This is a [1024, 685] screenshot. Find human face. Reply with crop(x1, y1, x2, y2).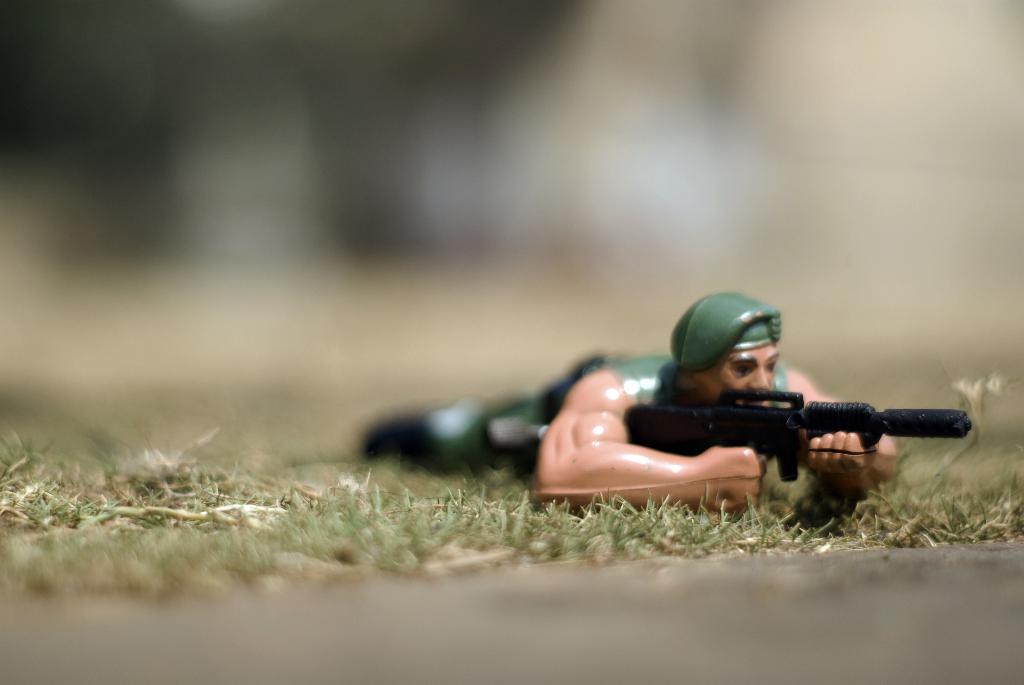
crop(710, 349, 781, 404).
